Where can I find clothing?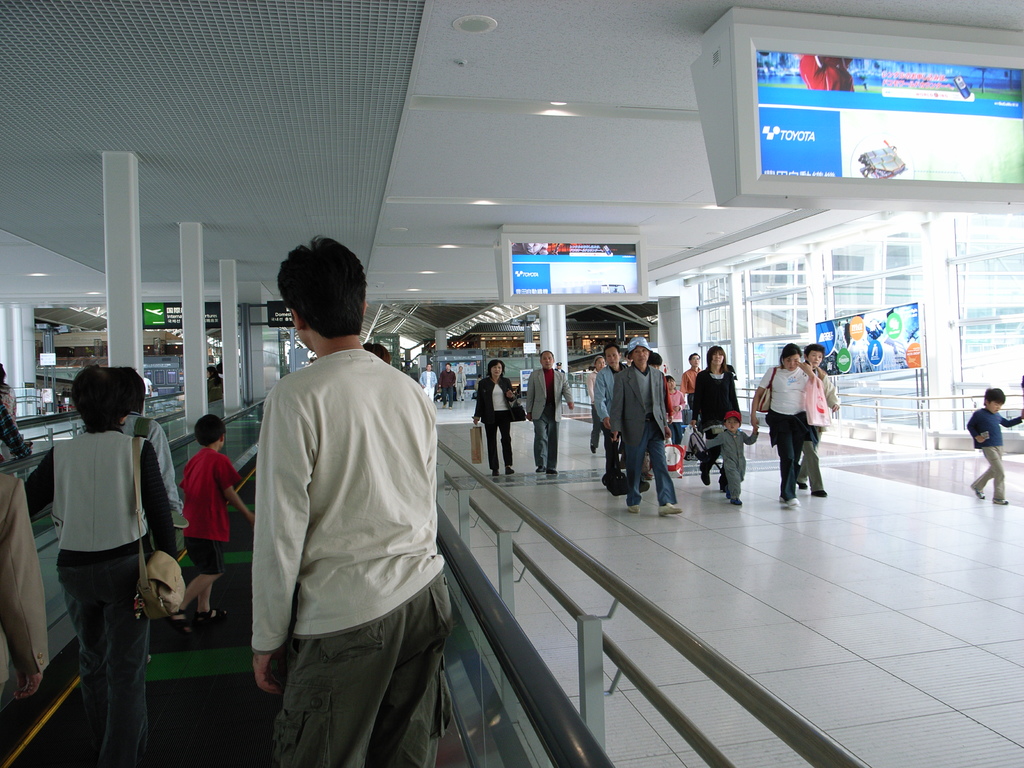
You can find it at bbox=(519, 367, 568, 462).
